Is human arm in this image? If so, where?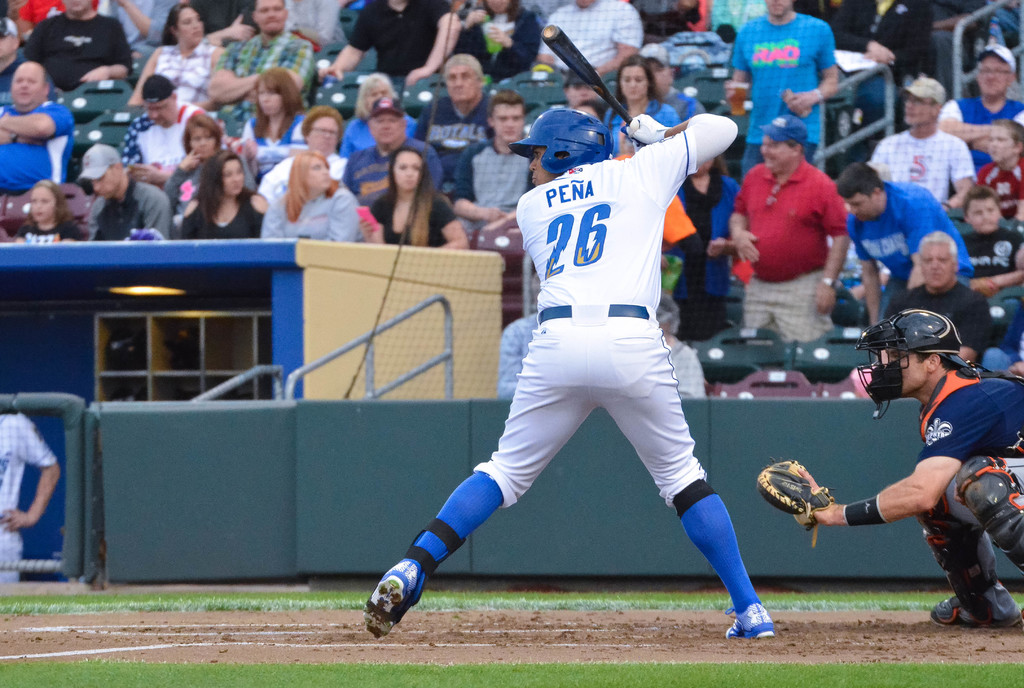
Yes, at [x1=116, y1=0, x2=176, y2=46].
